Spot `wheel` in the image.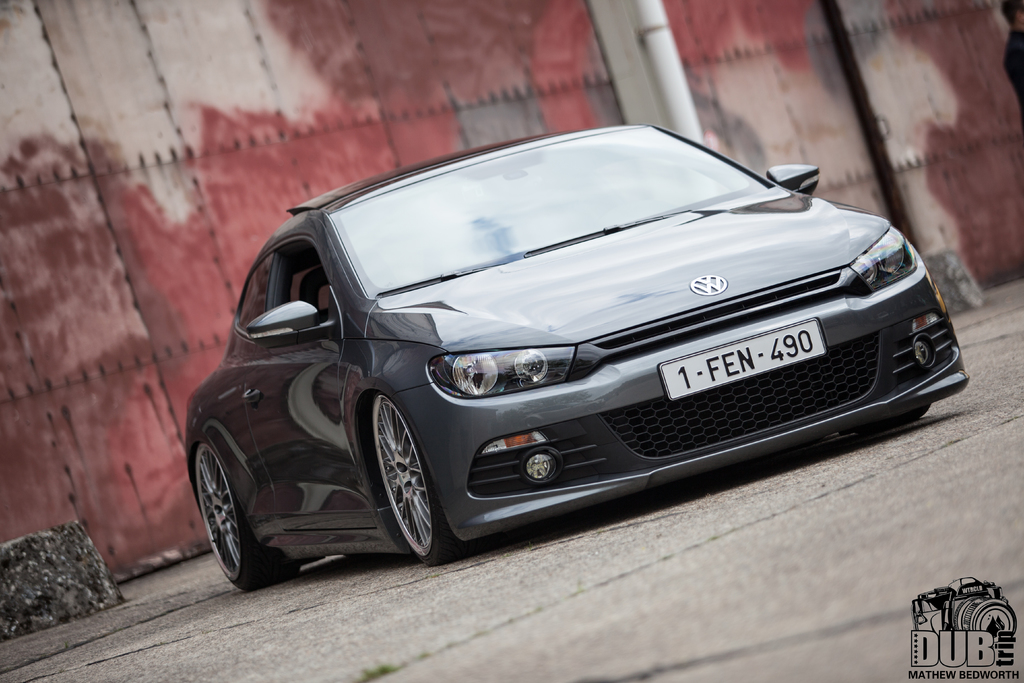
`wheel` found at <box>358,390,443,567</box>.
